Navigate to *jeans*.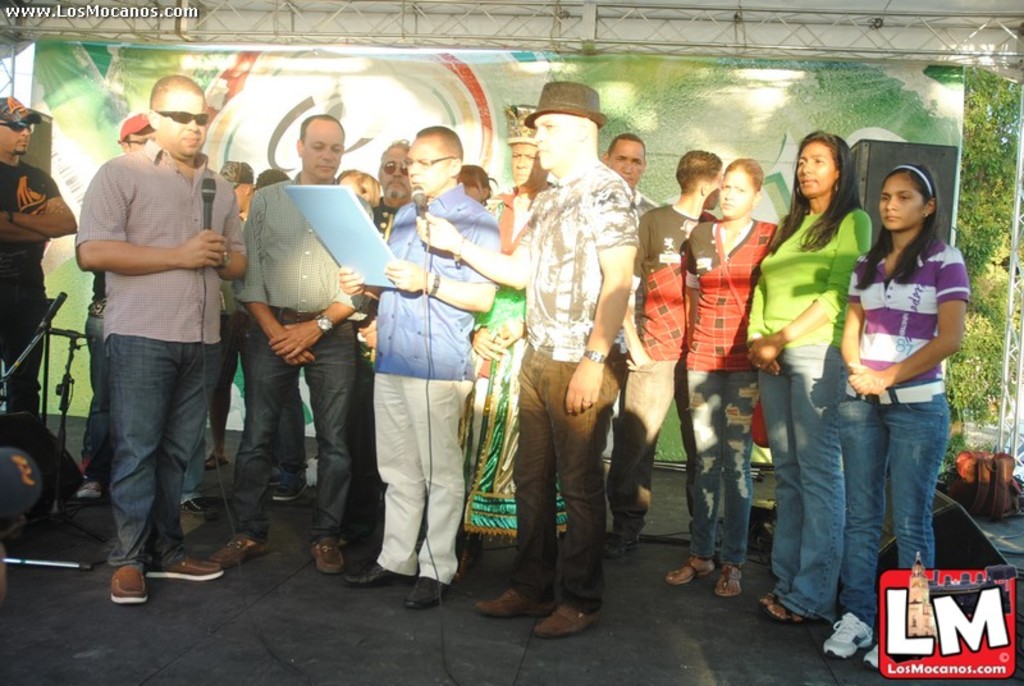
Navigation target: x1=74, y1=303, x2=108, y2=456.
